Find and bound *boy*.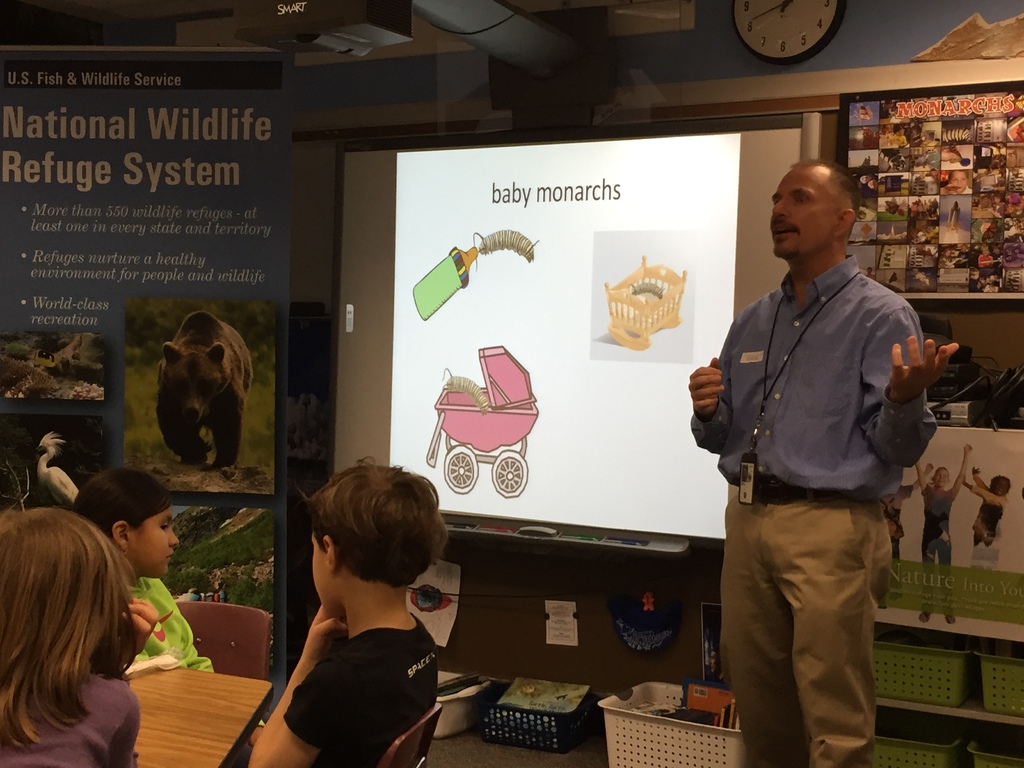
Bound: [939,167,973,194].
